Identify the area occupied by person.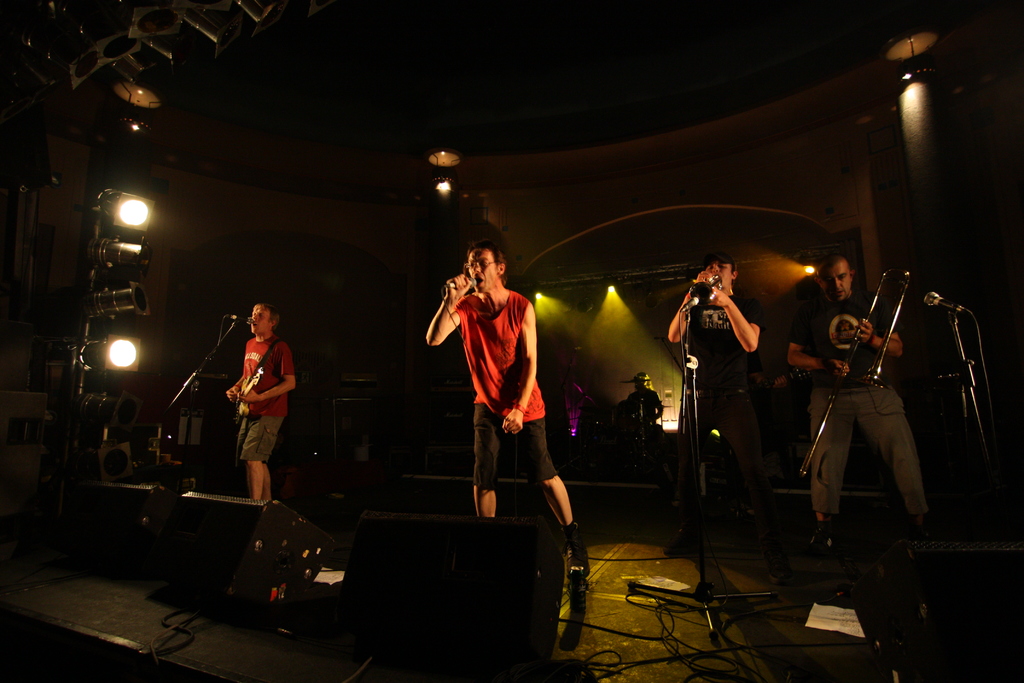
Area: 625,370,662,475.
